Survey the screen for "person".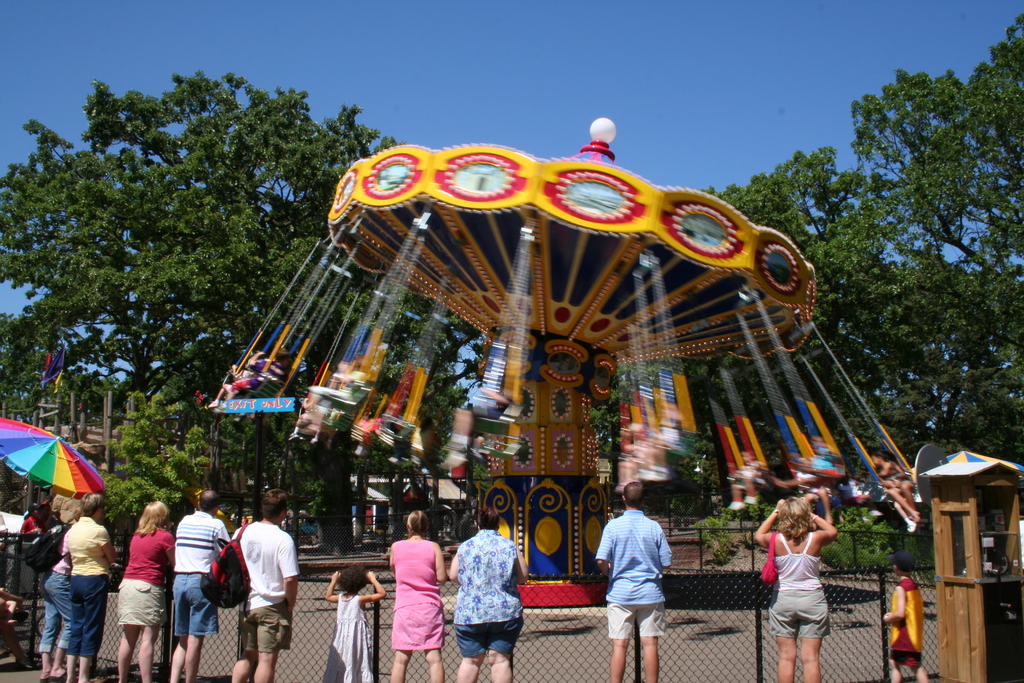
Survey found: select_region(772, 428, 846, 503).
